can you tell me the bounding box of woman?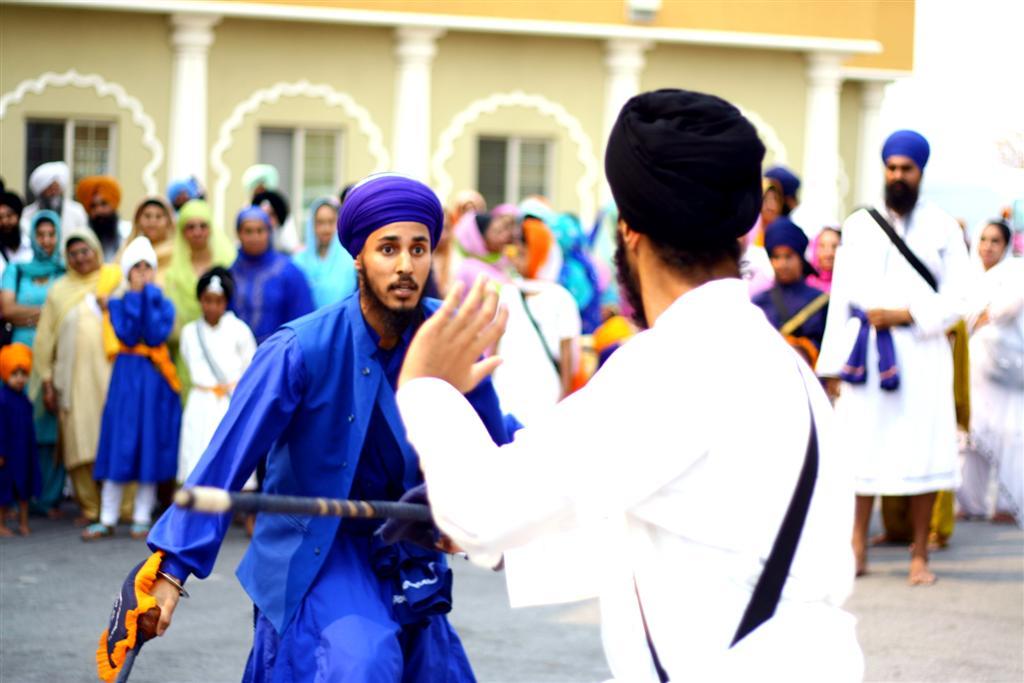
37 223 134 527.
